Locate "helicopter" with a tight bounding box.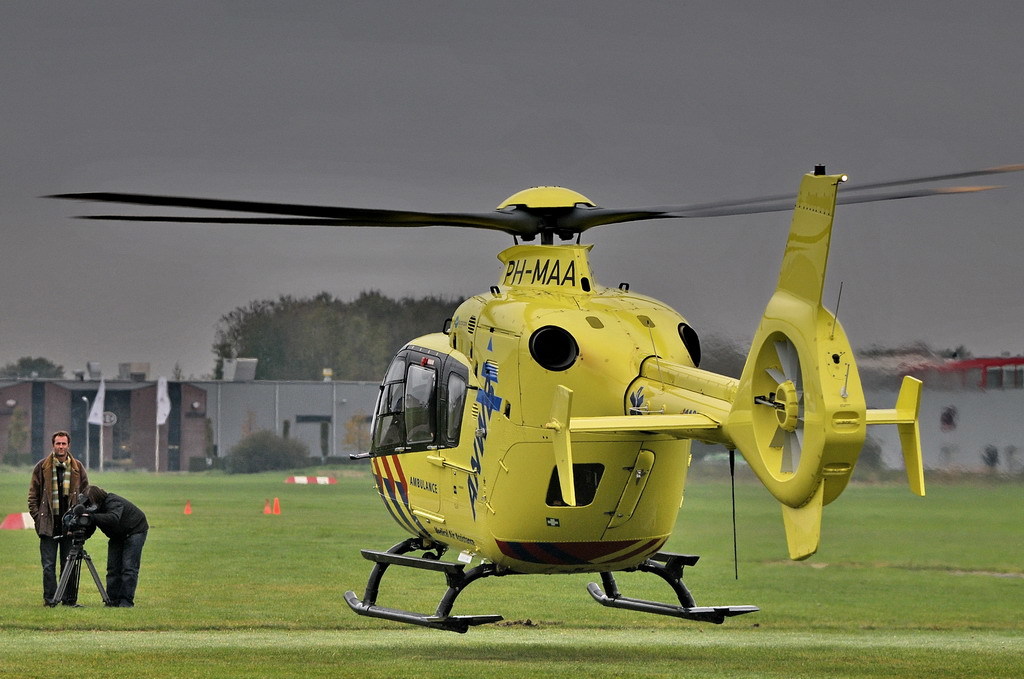
(38, 169, 944, 584).
